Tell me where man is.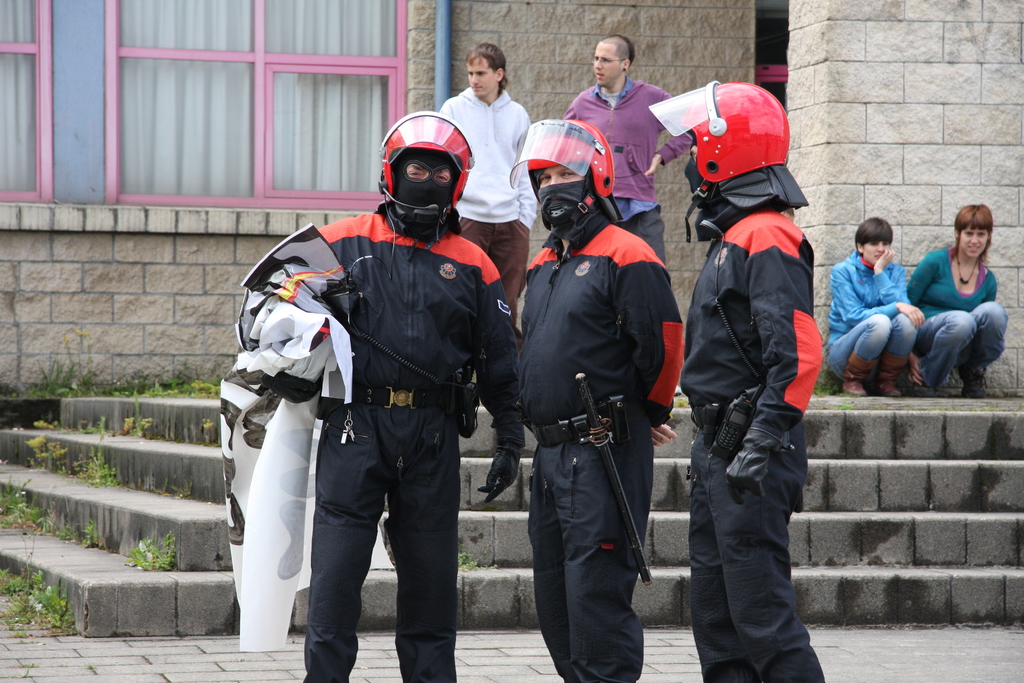
man is at 561 35 692 265.
